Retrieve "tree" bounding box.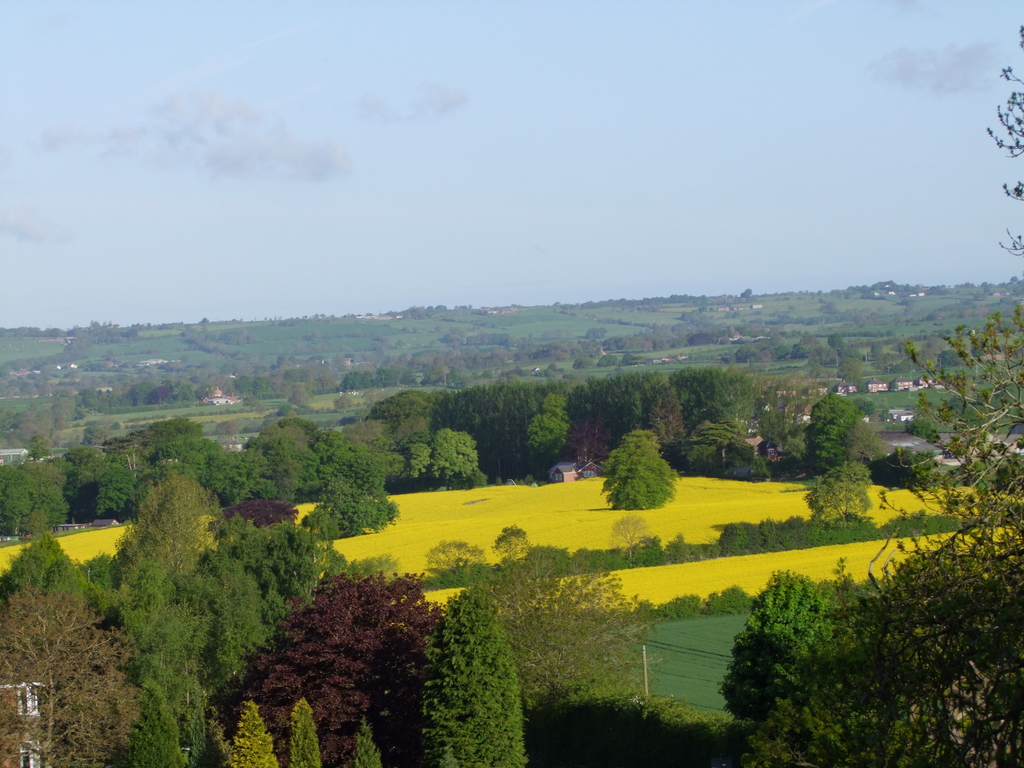
Bounding box: x1=138, y1=413, x2=239, y2=499.
